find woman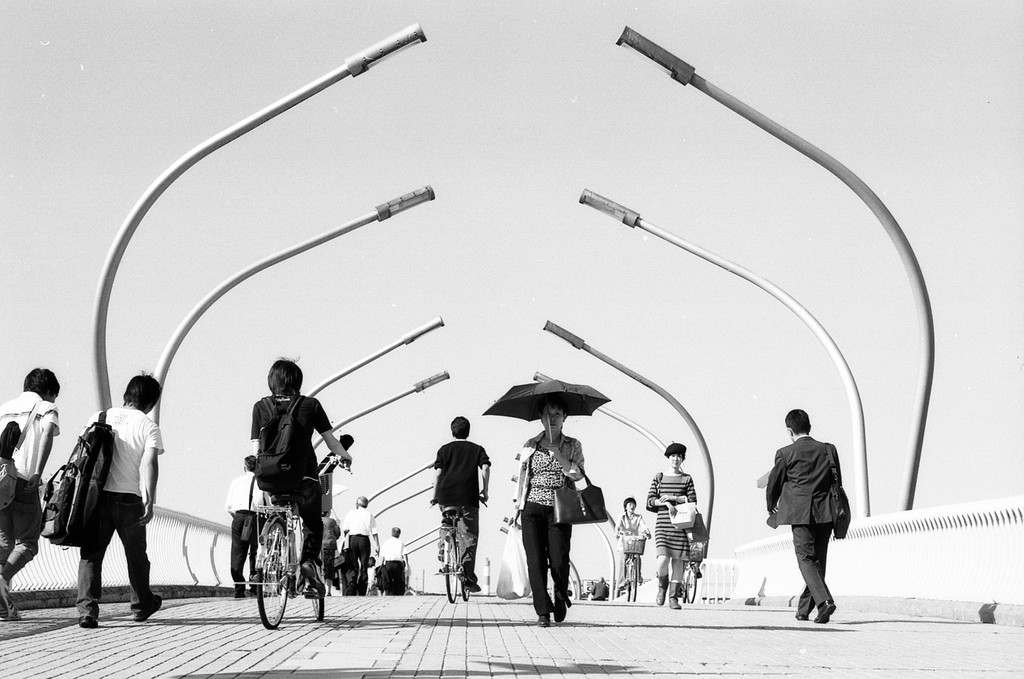
<box>232,345,356,595</box>
